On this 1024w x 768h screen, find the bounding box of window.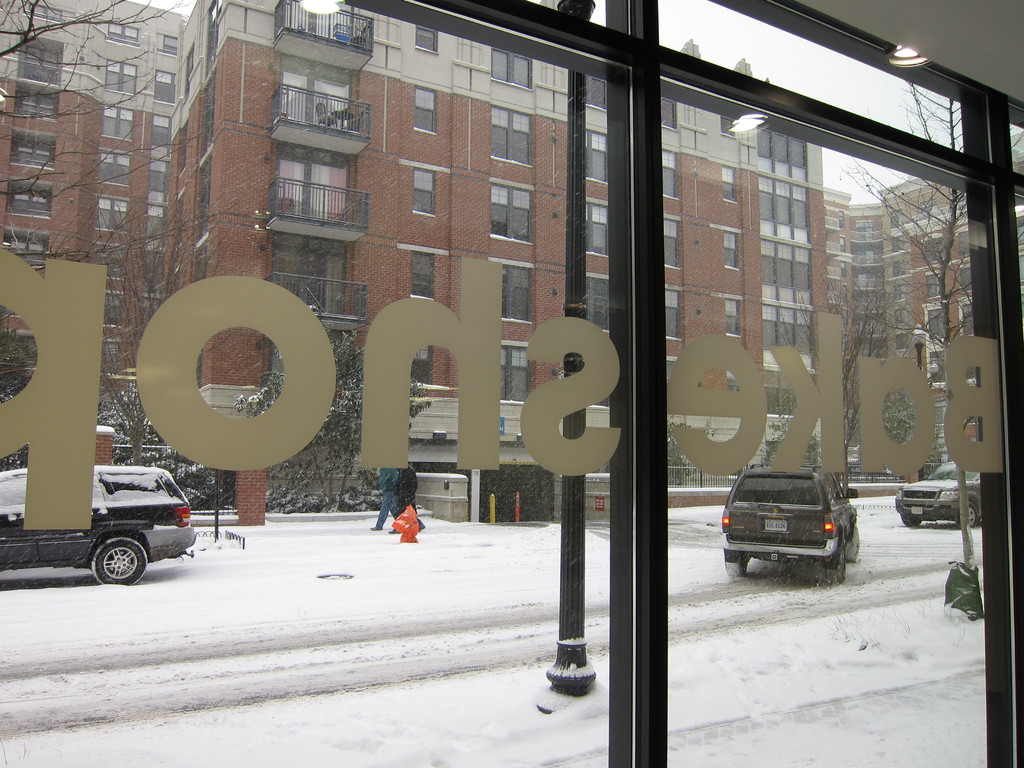
Bounding box: [x1=715, y1=159, x2=746, y2=207].
